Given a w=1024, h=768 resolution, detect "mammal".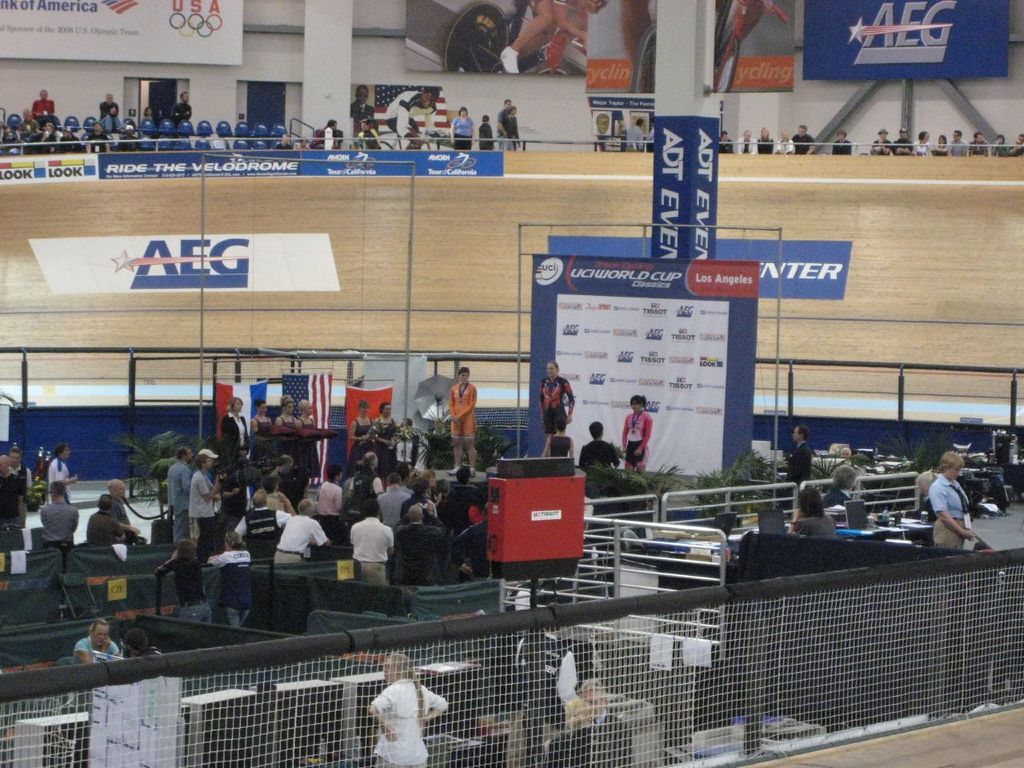
538:360:574:460.
